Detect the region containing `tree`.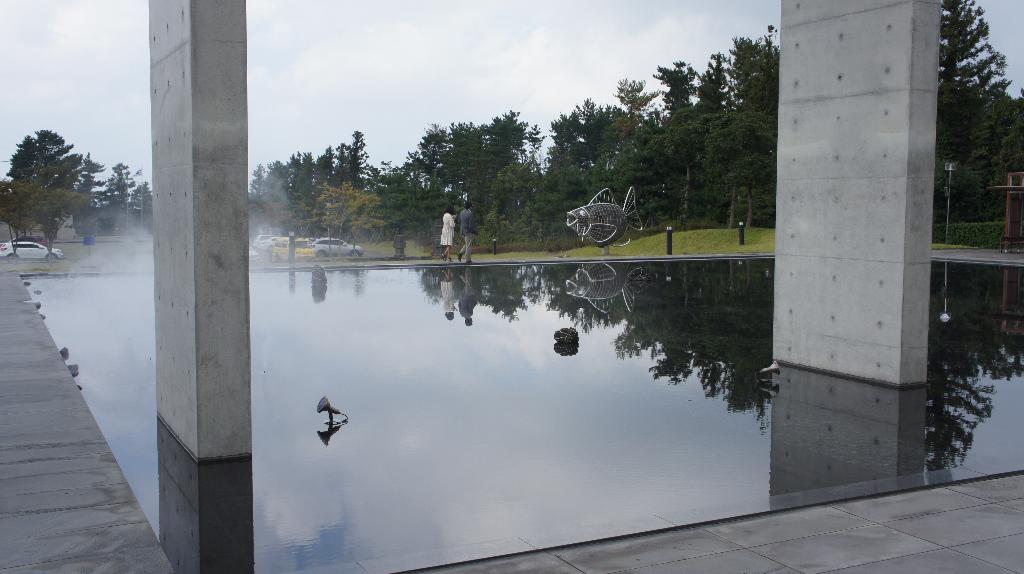
{"left": 653, "top": 39, "right": 736, "bottom": 230}.
